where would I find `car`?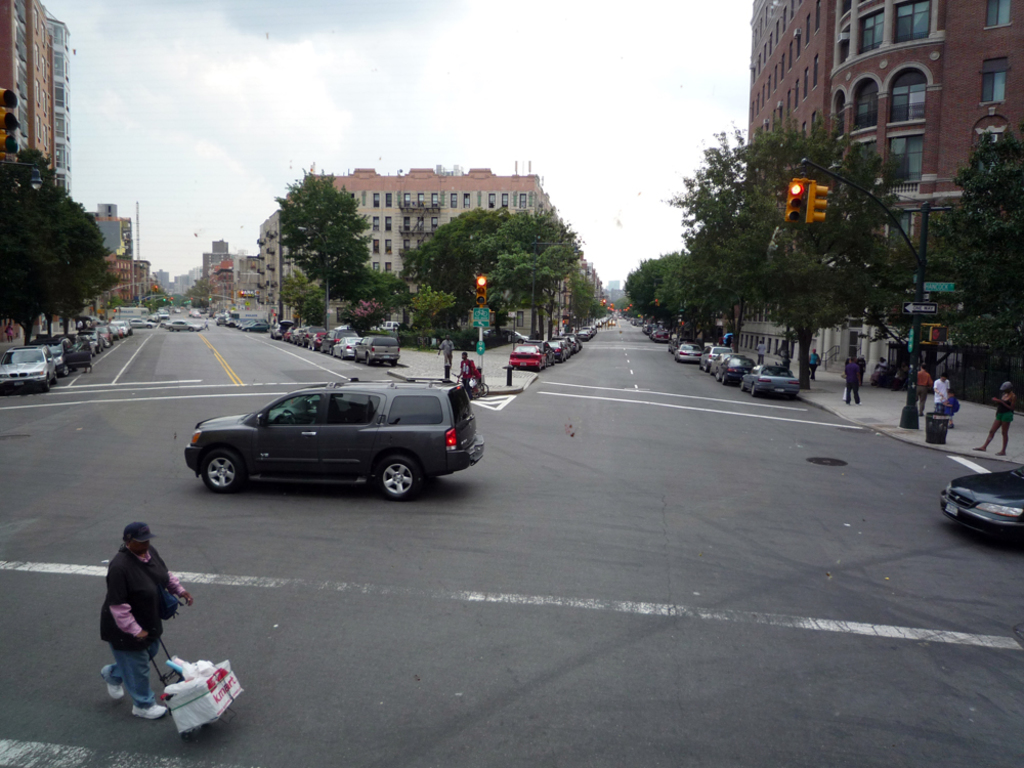
At bbox=[743, 361, 804, 409].
